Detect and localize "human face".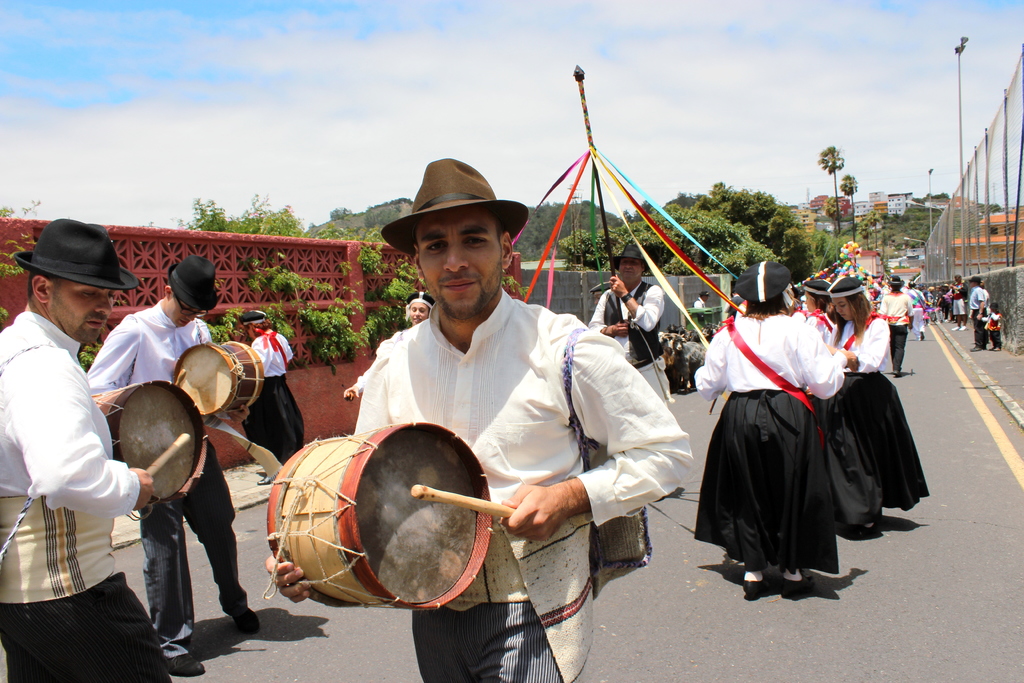
Localized at bbox(171, 300, 200, 325).
